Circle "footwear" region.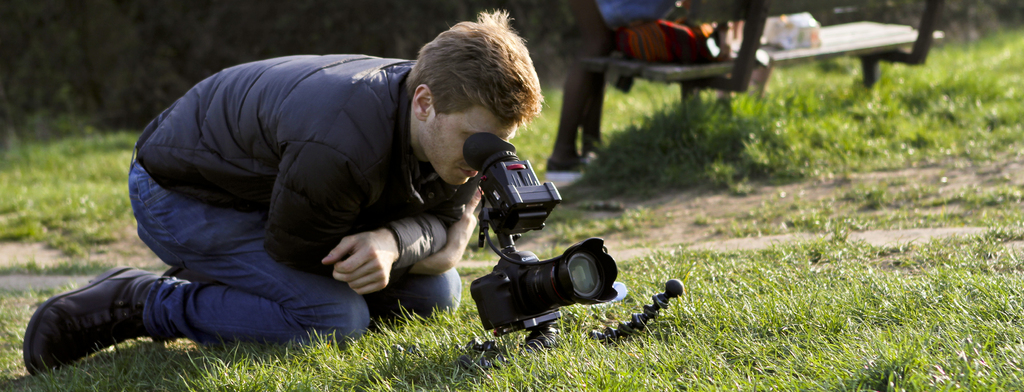
Region: BBox(165, 265, 204, 281).
